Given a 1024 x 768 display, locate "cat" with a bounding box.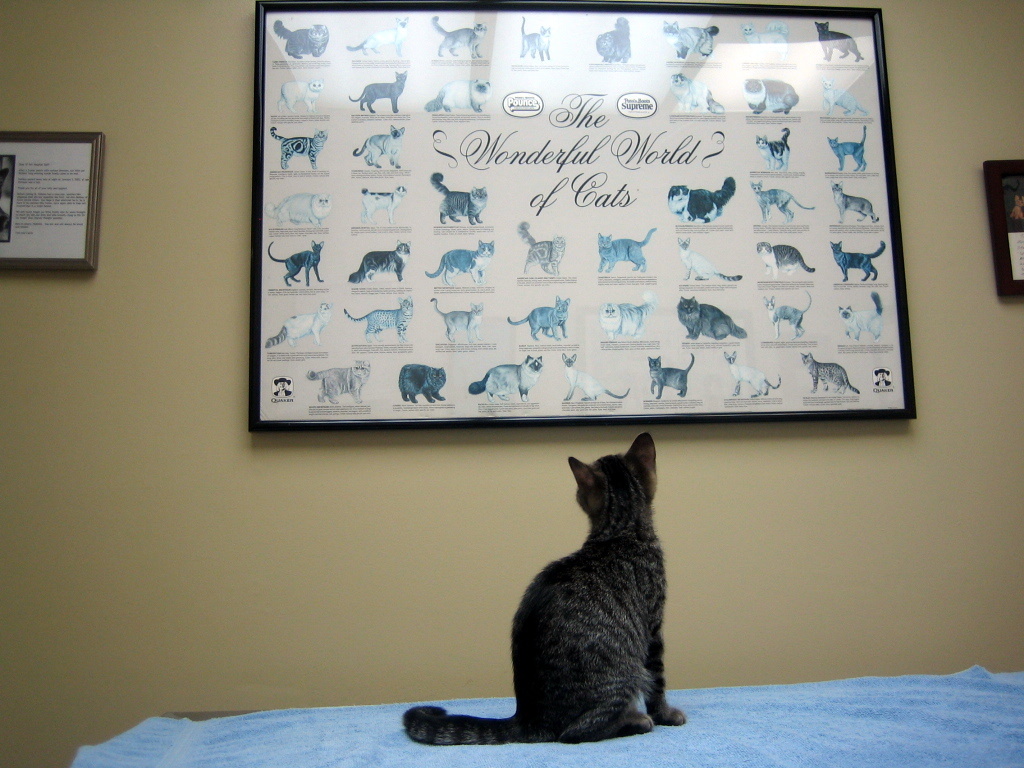
Located: (831, 241, 885, 282).
